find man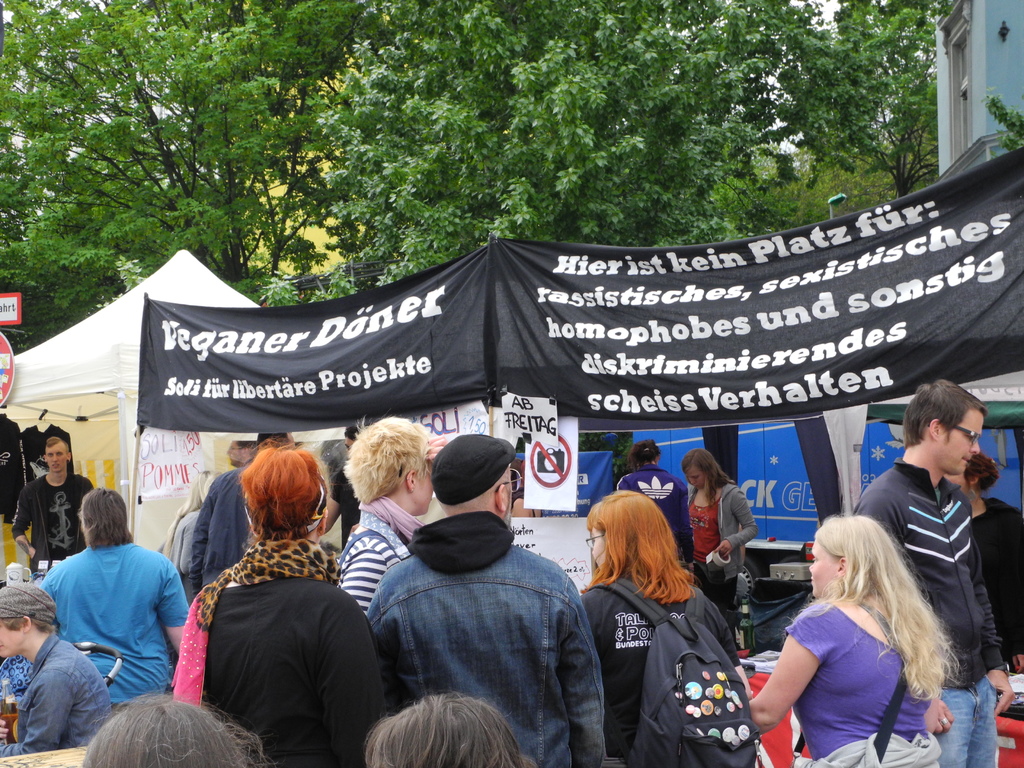
pyautogui.locateOnScreen(12, 435, 94, 575)
